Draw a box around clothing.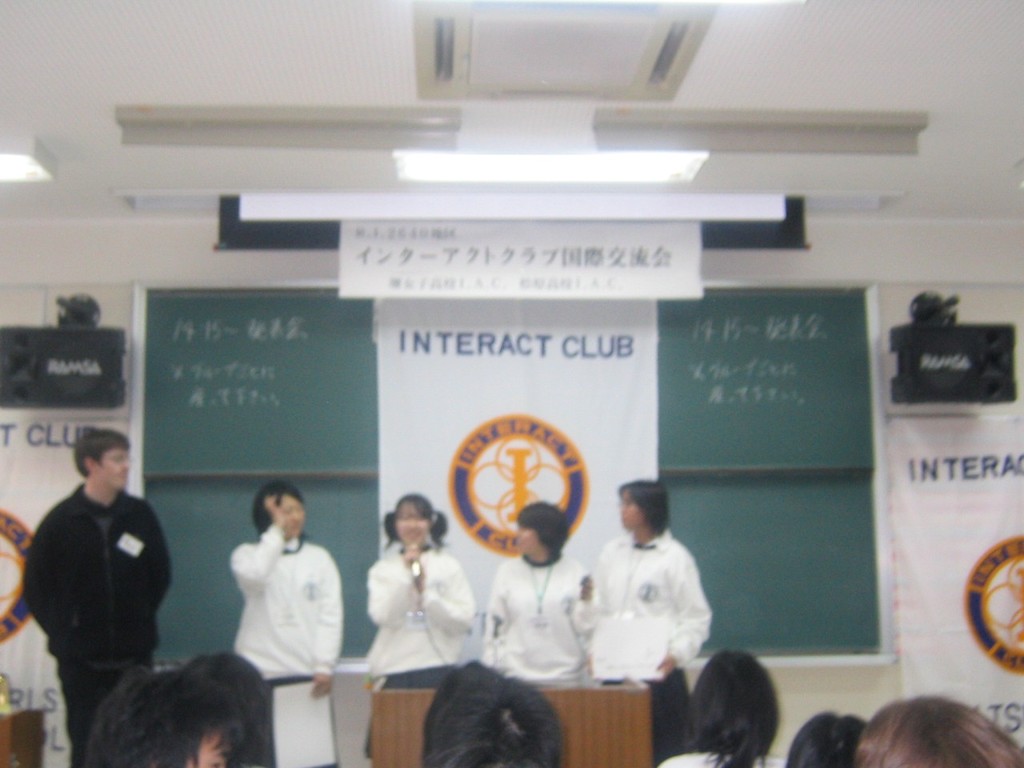
(x1=591, y1=524, x2=710, y2=767).
